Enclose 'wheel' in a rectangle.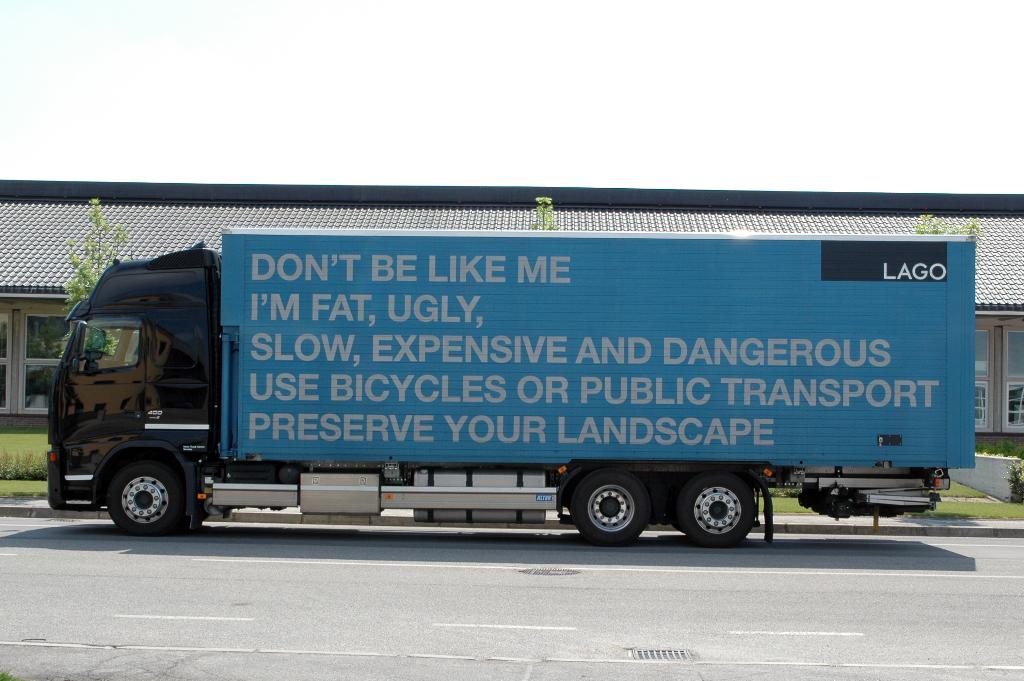
x1=90, y1=456, x2=187, y2=535.
